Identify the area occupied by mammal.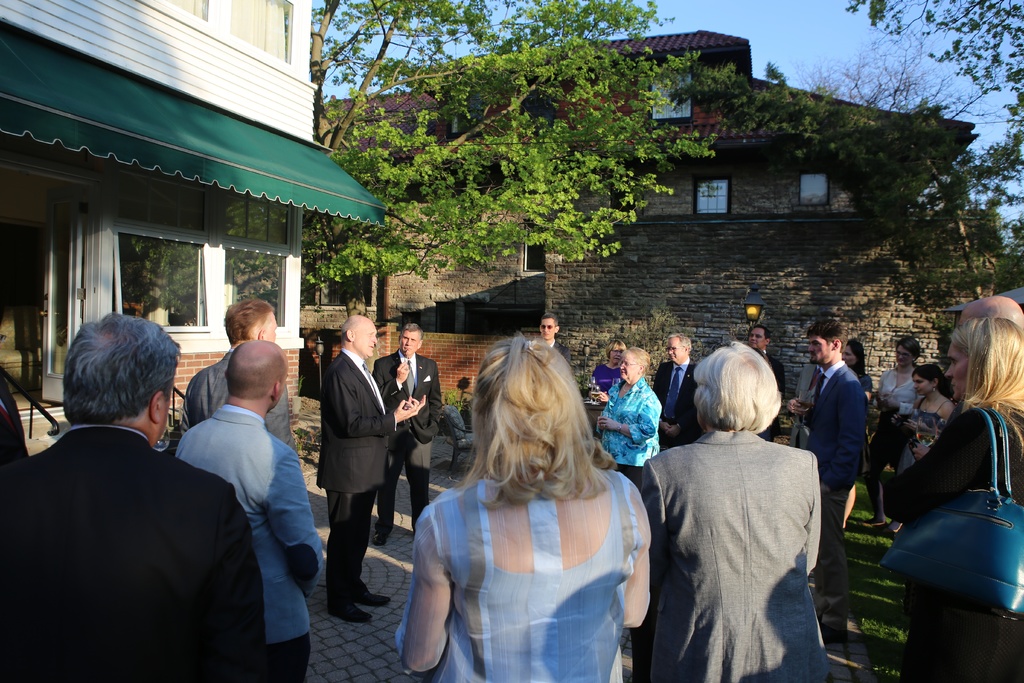
Area: bbox=(837, 339, 873, 526).
